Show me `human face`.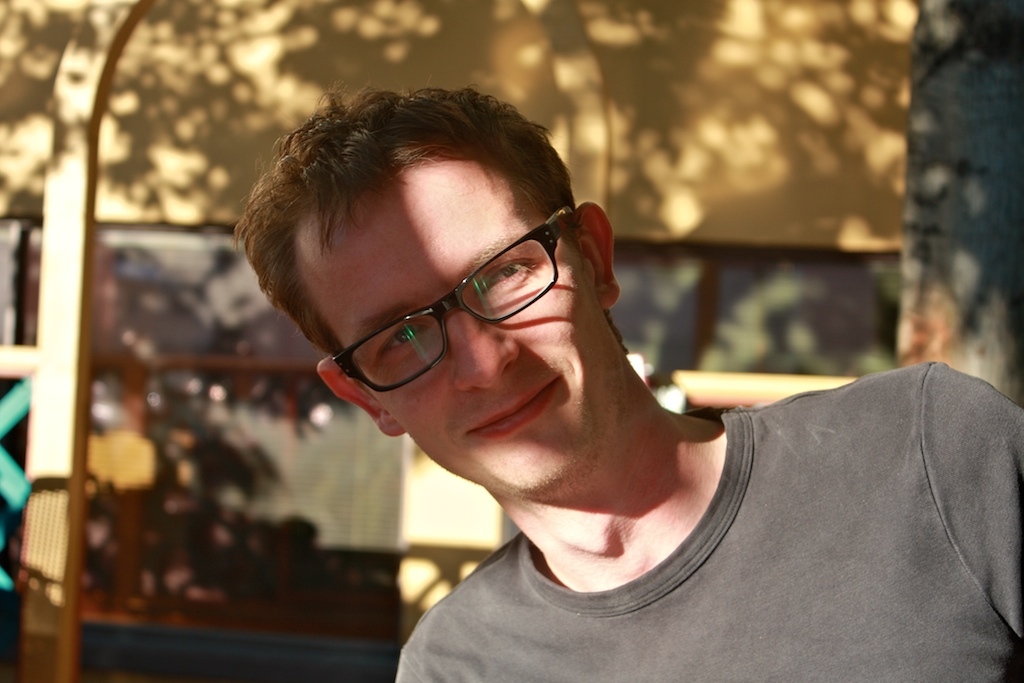
`human face` is here: <bbox>296, 168, 618, 495</bbox>.
